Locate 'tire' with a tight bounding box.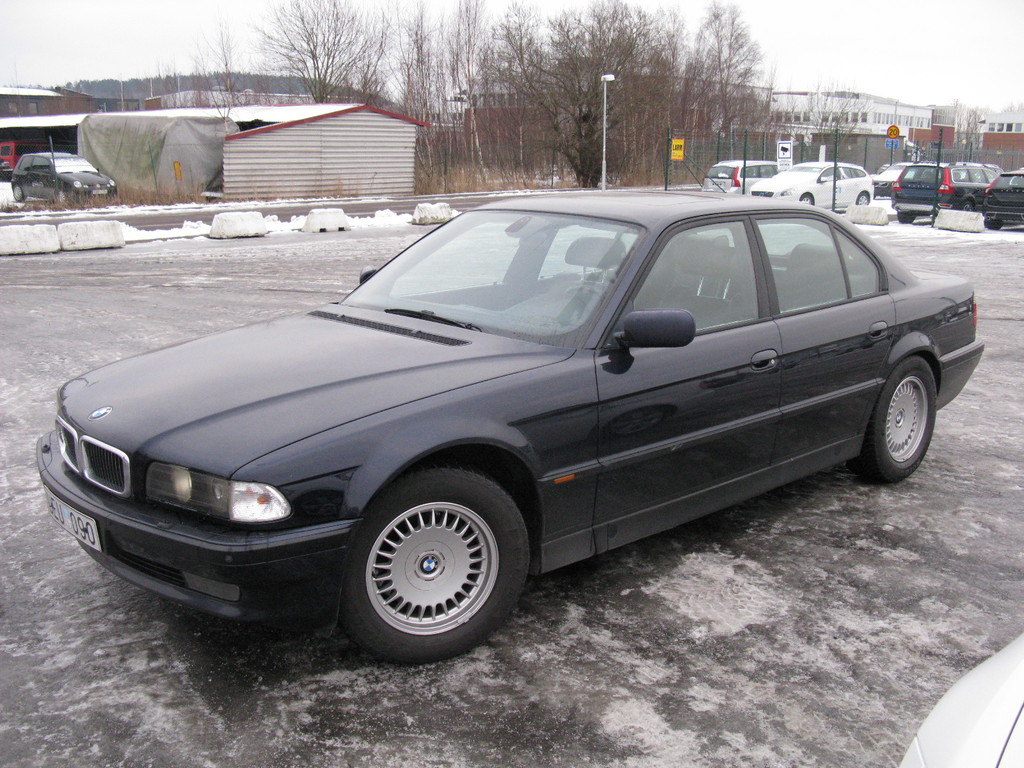
select_region(801, 194, 813, 205).
